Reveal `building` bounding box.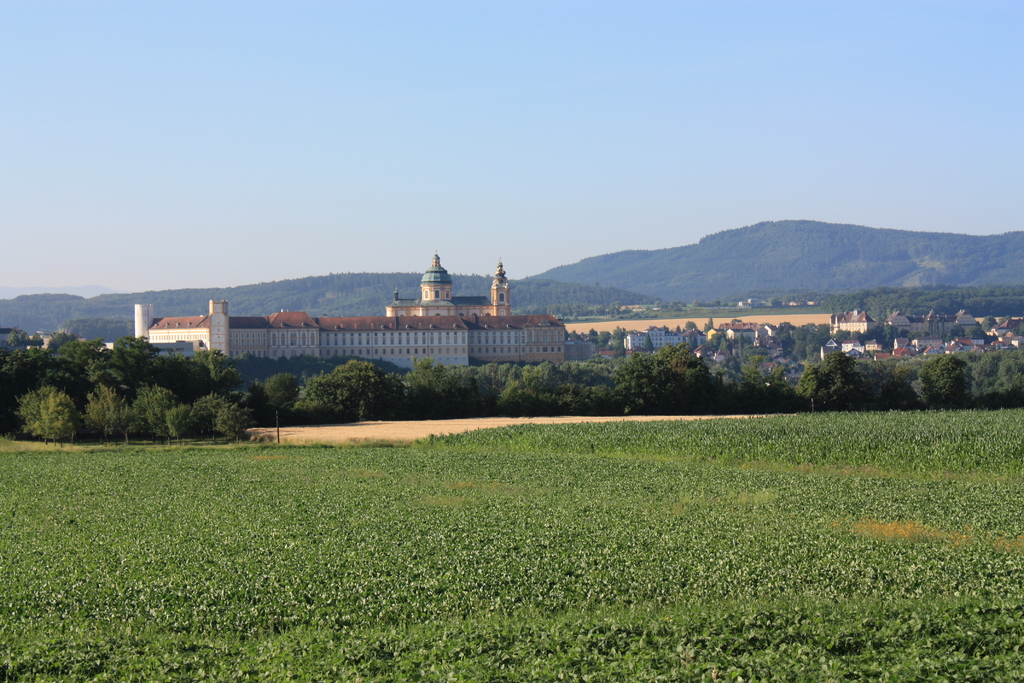
Revealed: [134, 252, 565, 374].
